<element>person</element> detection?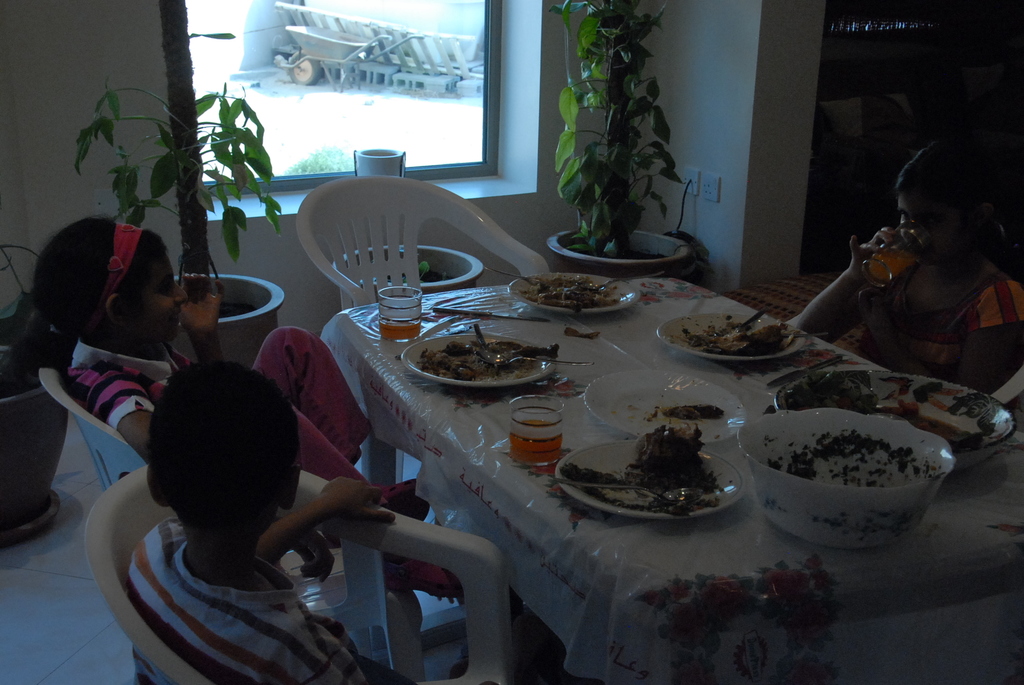
[55, 216, 435, 546]
